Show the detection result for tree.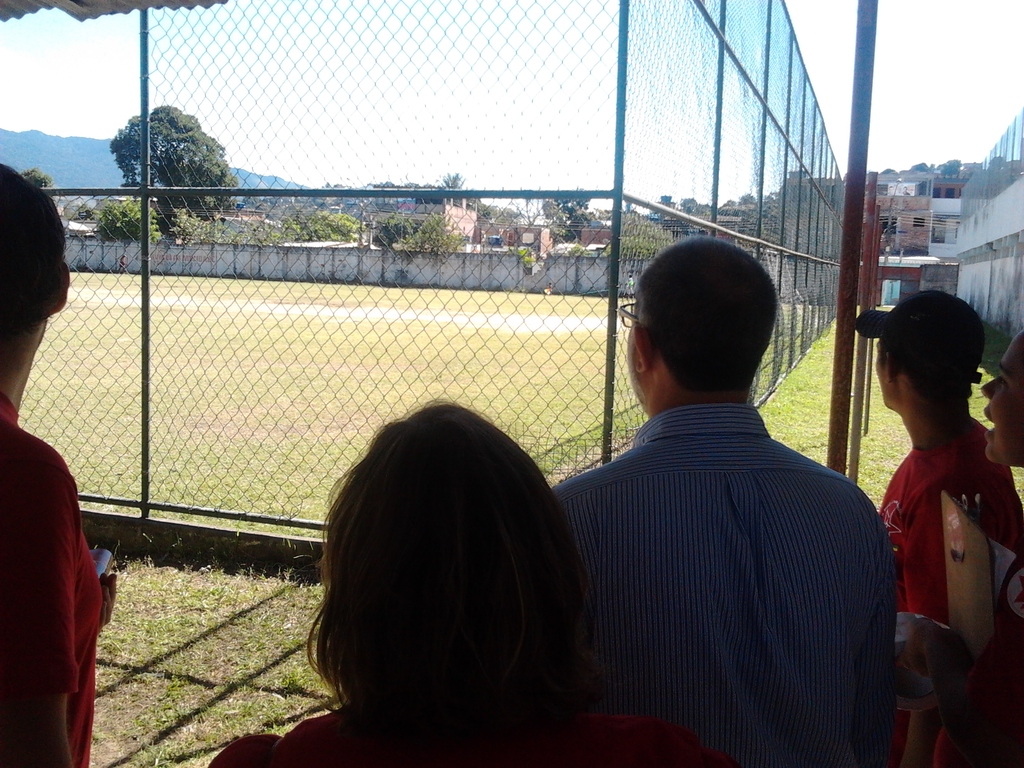
pyautogui.locateOnScreen(626, 202, 683, 276).
